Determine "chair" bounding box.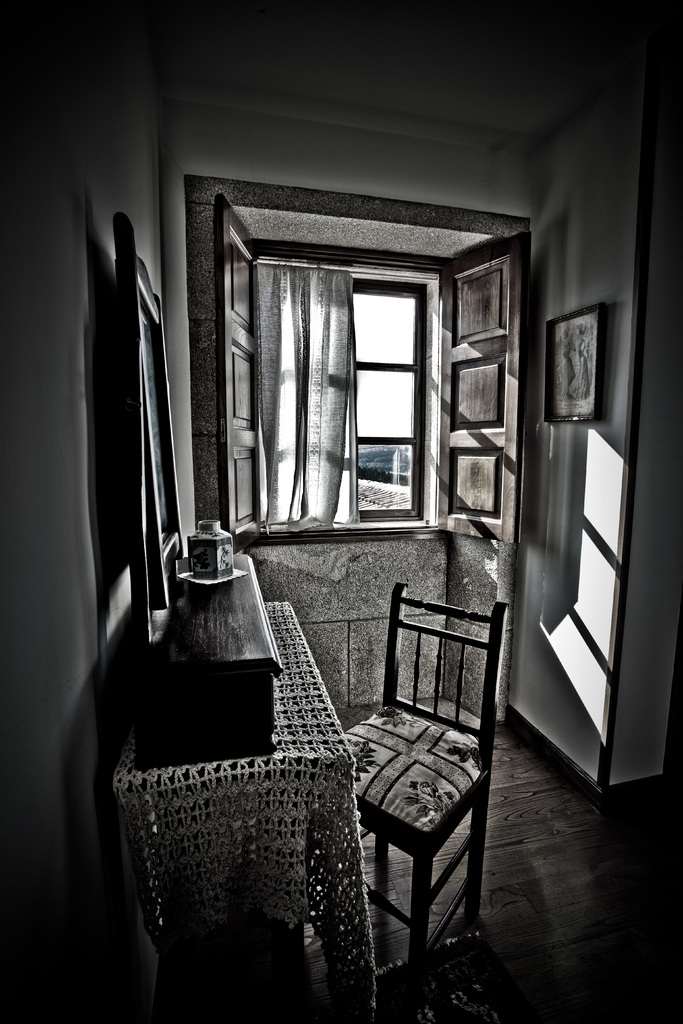
Determined: rect(329, 582, 516, 976).
